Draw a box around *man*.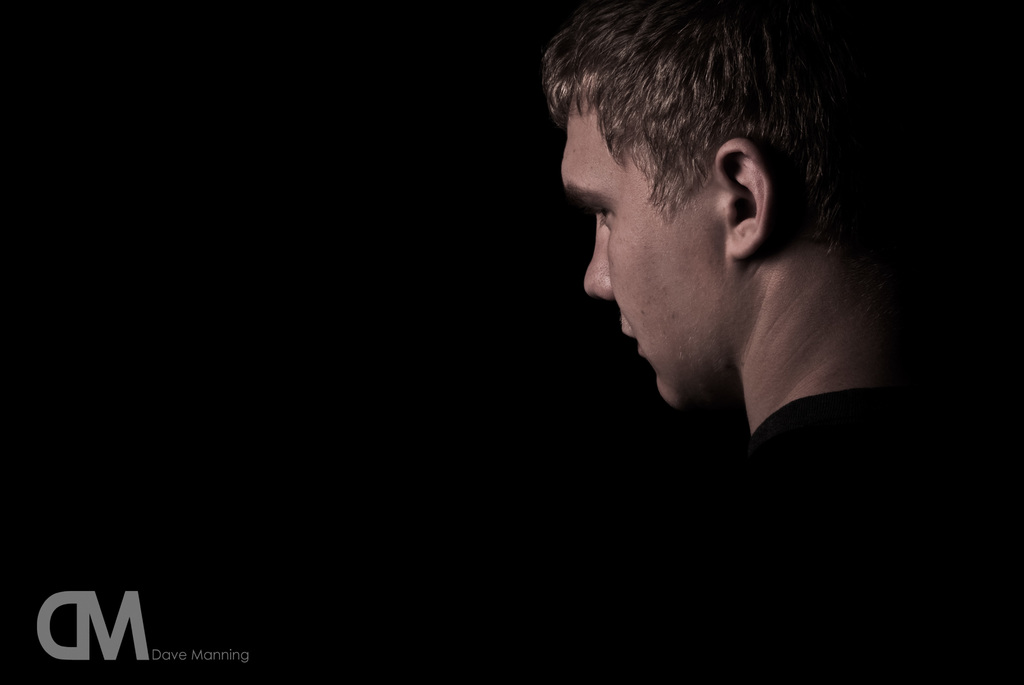
bbox(504, 0, 976, 573).
